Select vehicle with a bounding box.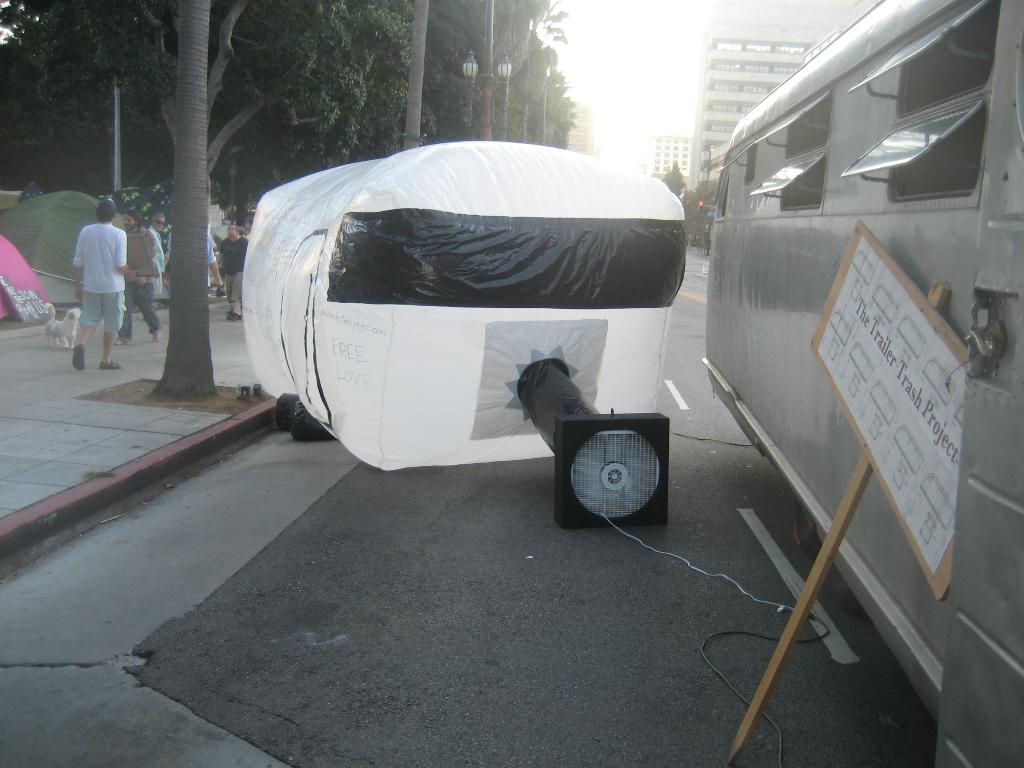
(x1=701, y1=0, x2=1023, y2=767).
